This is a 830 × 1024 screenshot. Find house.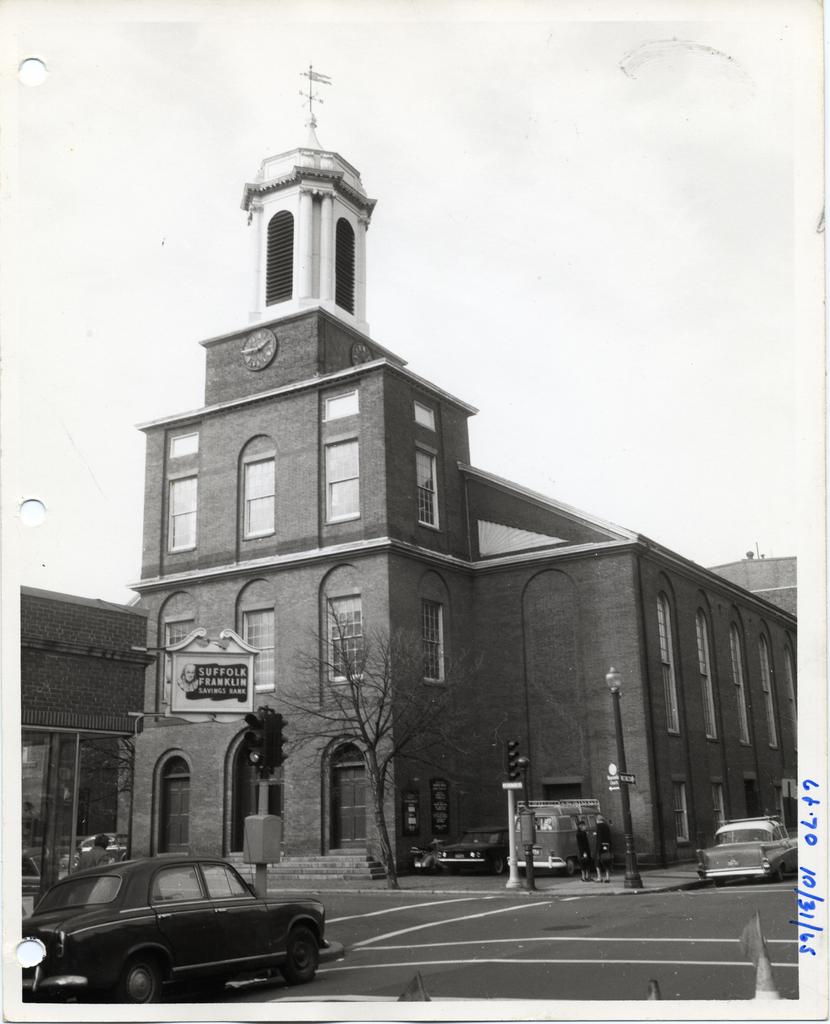
Bounding box: <box>101,147,794,884</box>.
